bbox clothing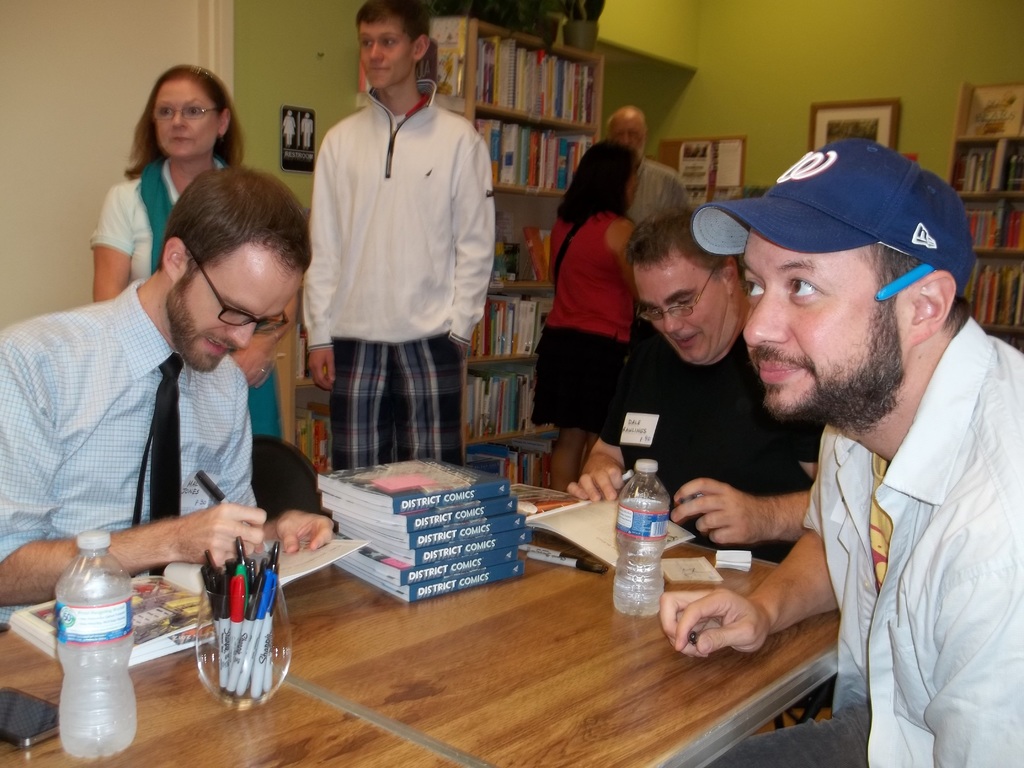
[83,154,229,282]
